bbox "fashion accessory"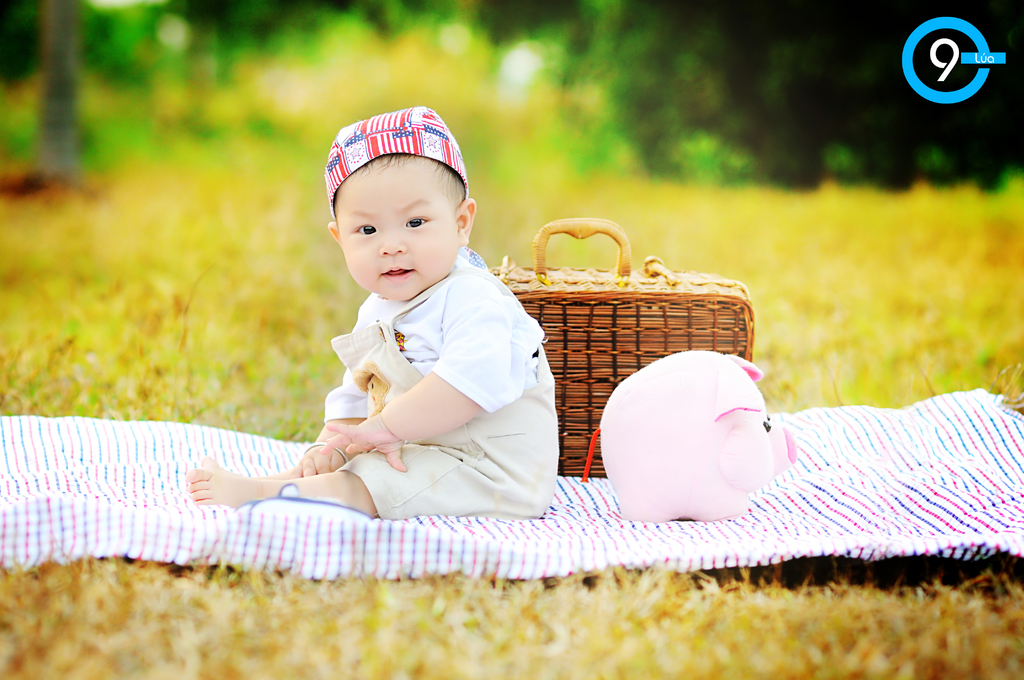
bbox=(323, 102, 469, 222)
